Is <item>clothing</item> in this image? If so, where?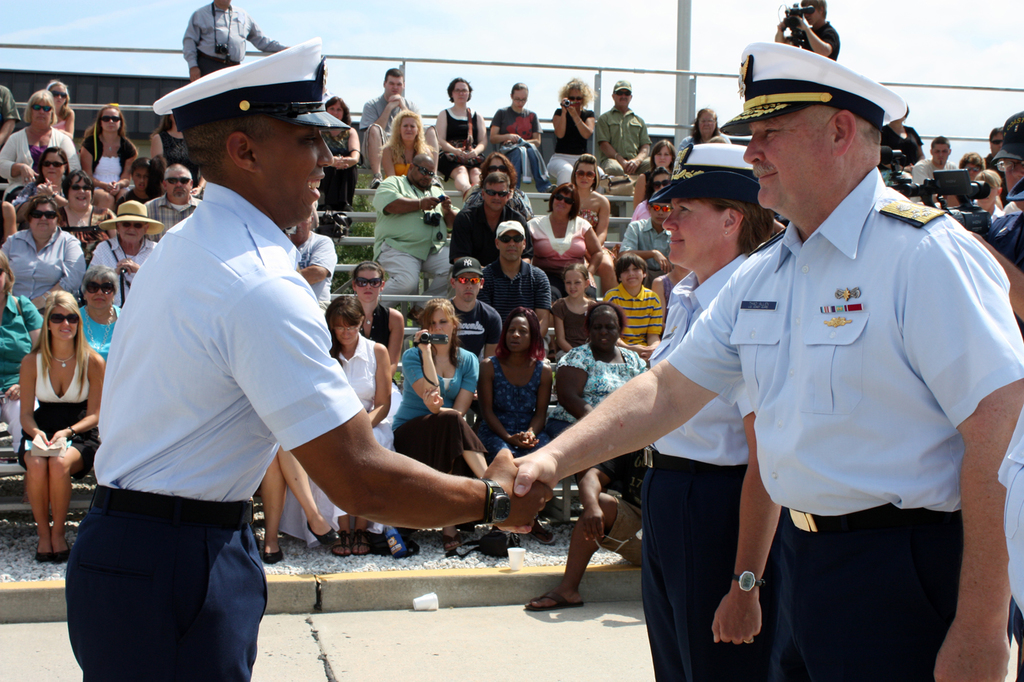
Yes, at [x1=275, y1=331, x2=388, y2=550].
